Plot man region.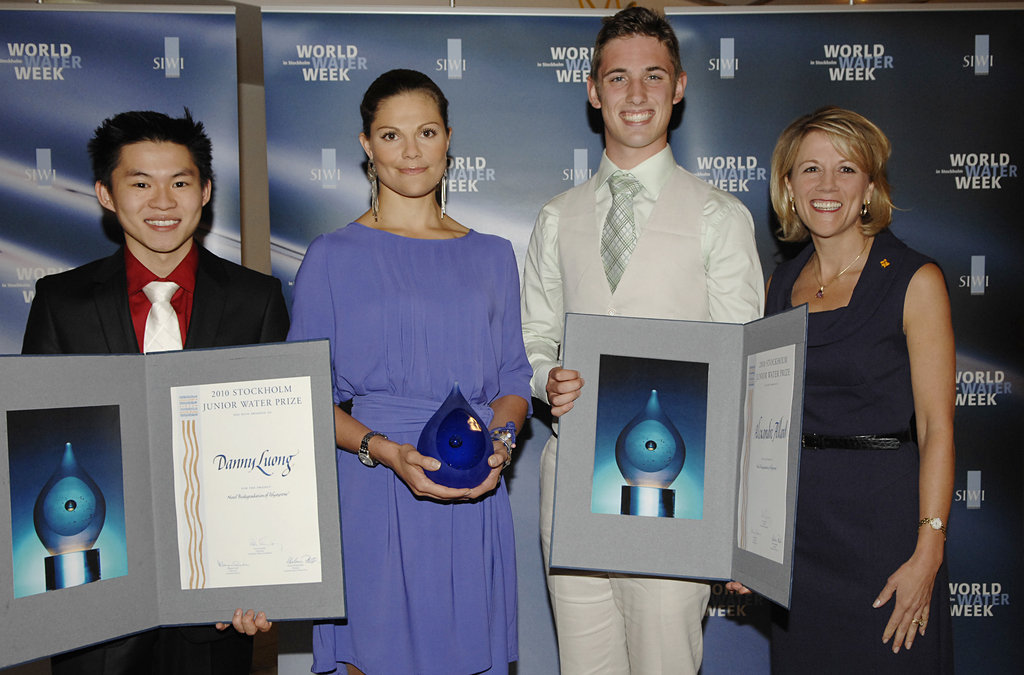
Plotted at 521, 4, 768, 674.
